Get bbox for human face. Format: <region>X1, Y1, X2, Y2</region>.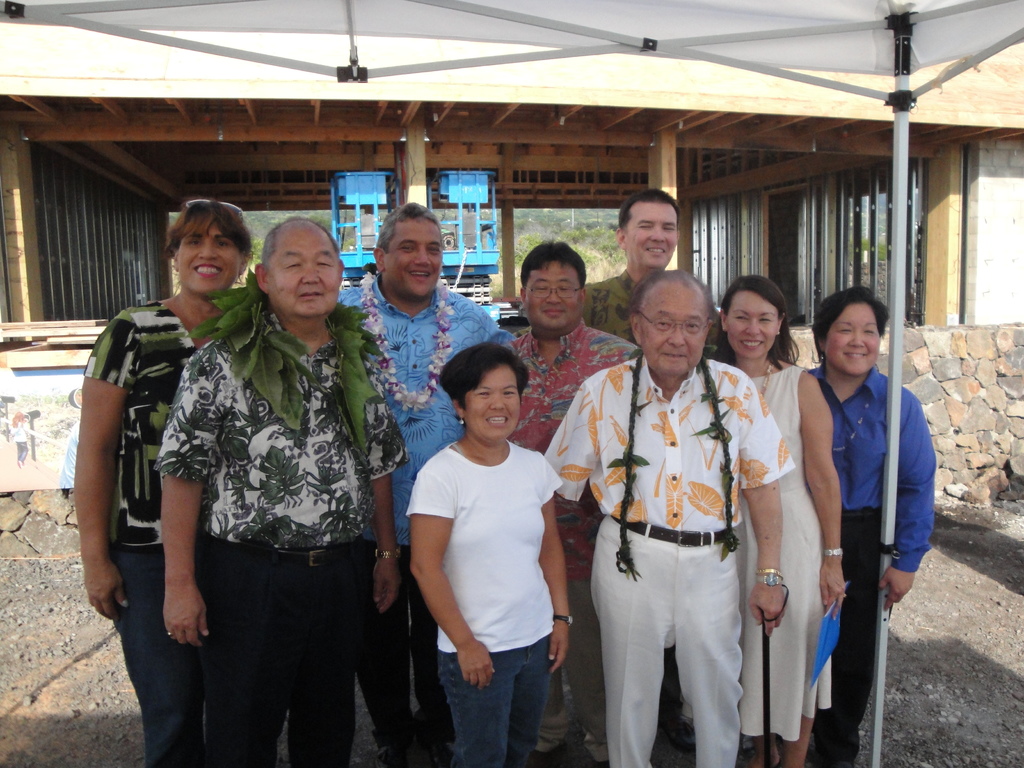
<region>725, 296, 783, 357</region>.
